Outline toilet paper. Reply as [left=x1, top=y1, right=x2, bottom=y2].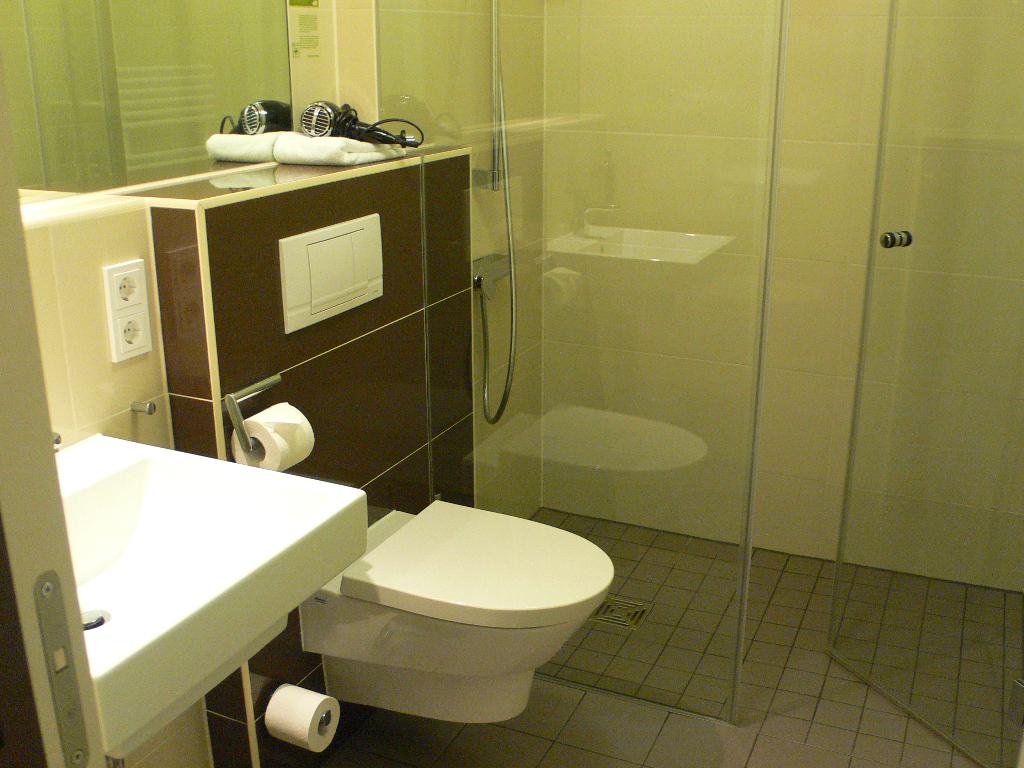
[left=263, top=682, right=341, bottom=758].
